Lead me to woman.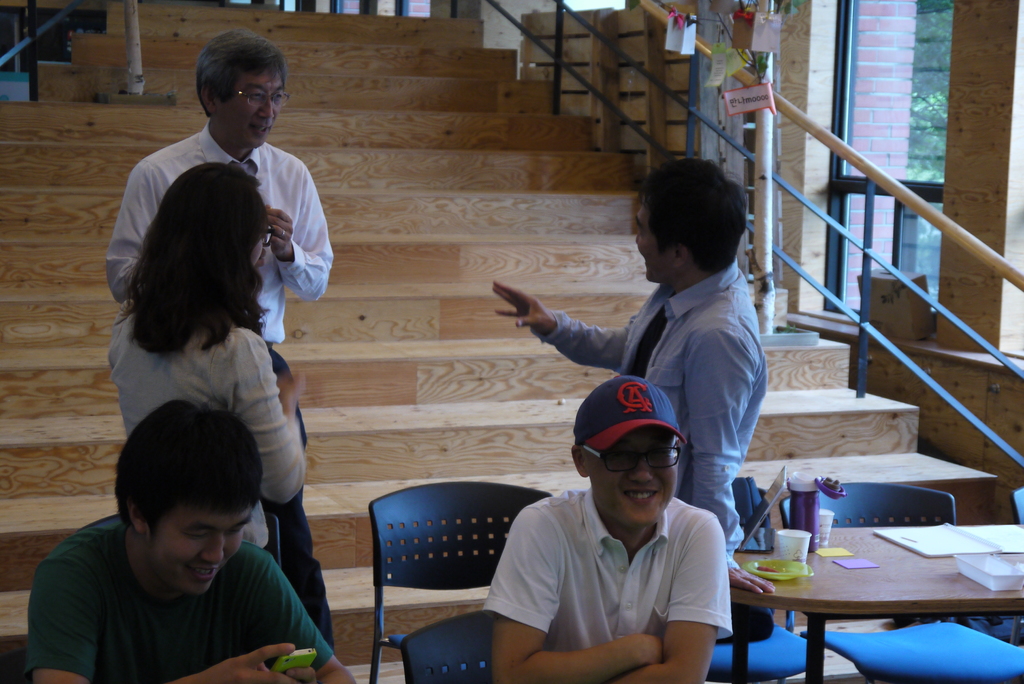
Lead to left=110, top=154, right=308, bottom=501.
